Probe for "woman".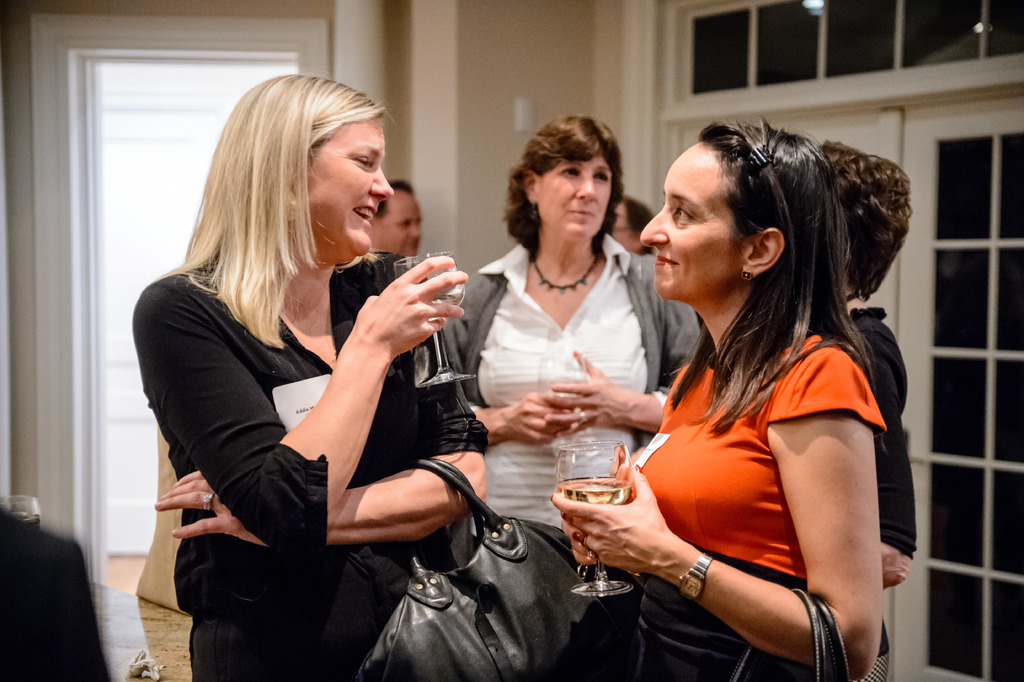
Probe result: box(545, 121, 893, 681).
